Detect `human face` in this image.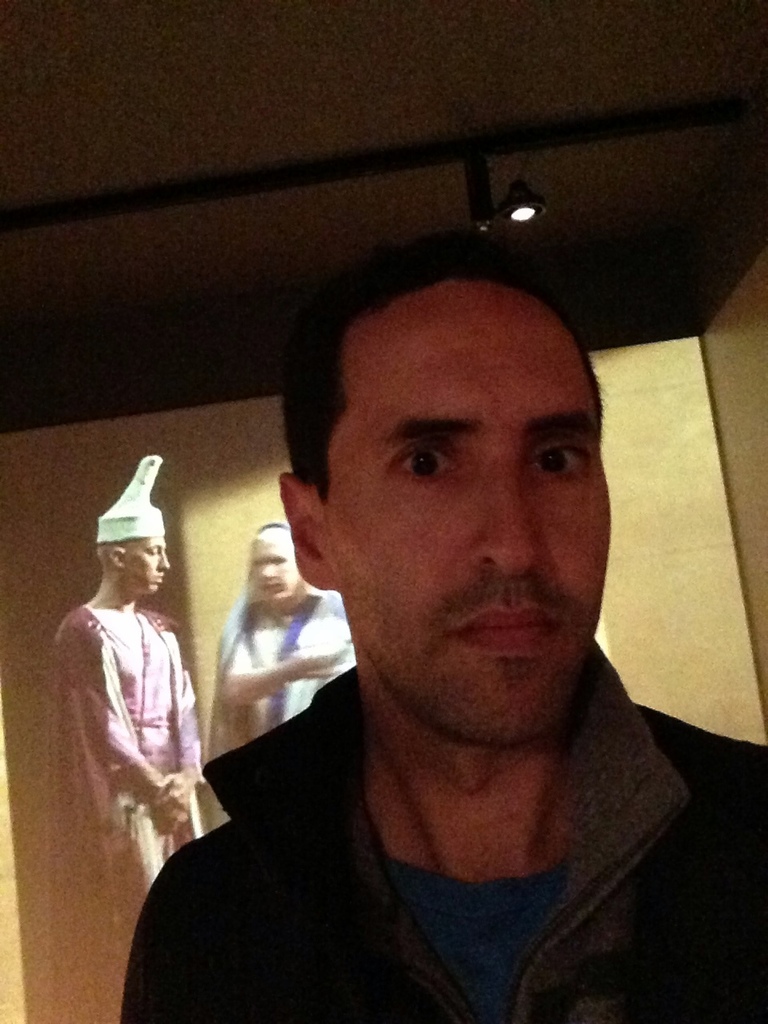
Detection: (346,290,614,742).
